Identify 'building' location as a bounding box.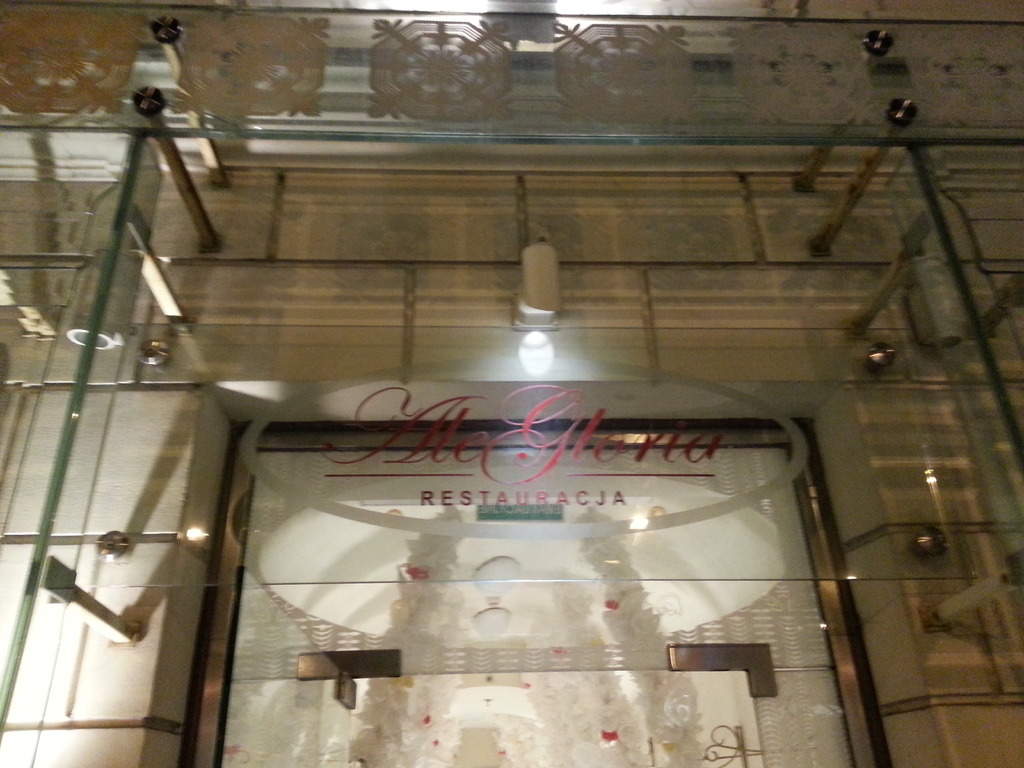
0, 0, 1023, 767.
